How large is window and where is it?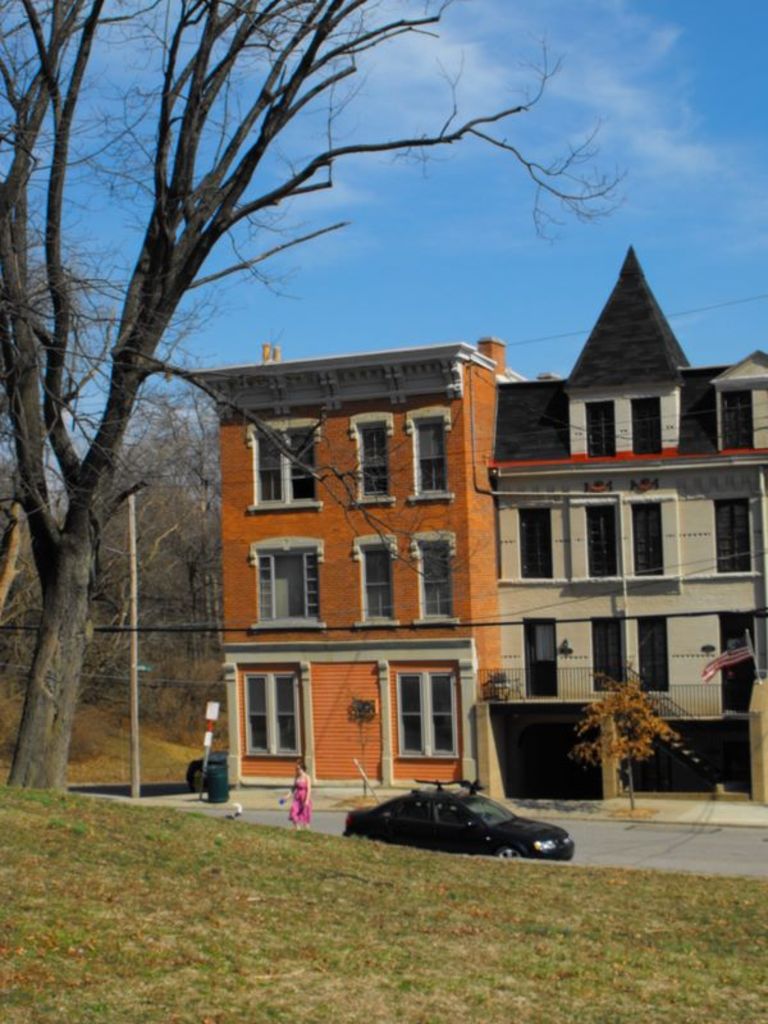
Bounding box: select_region(712, 493, 748, 576).
